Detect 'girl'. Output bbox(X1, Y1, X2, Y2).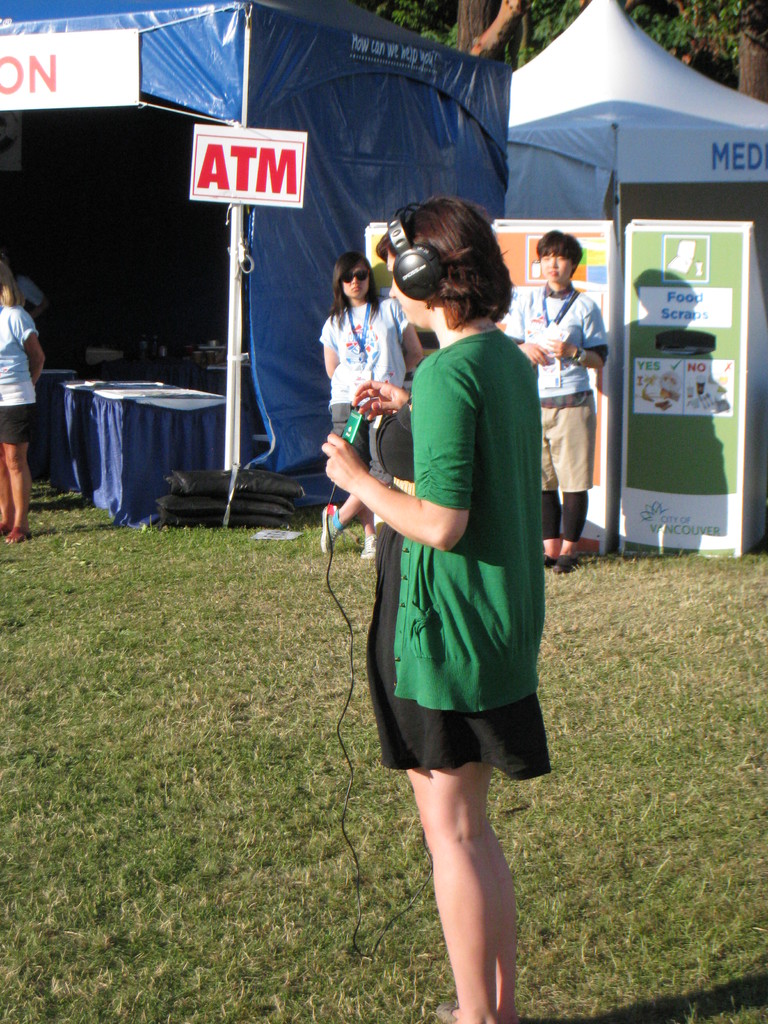
bbox(0, 264, 46, 543).
